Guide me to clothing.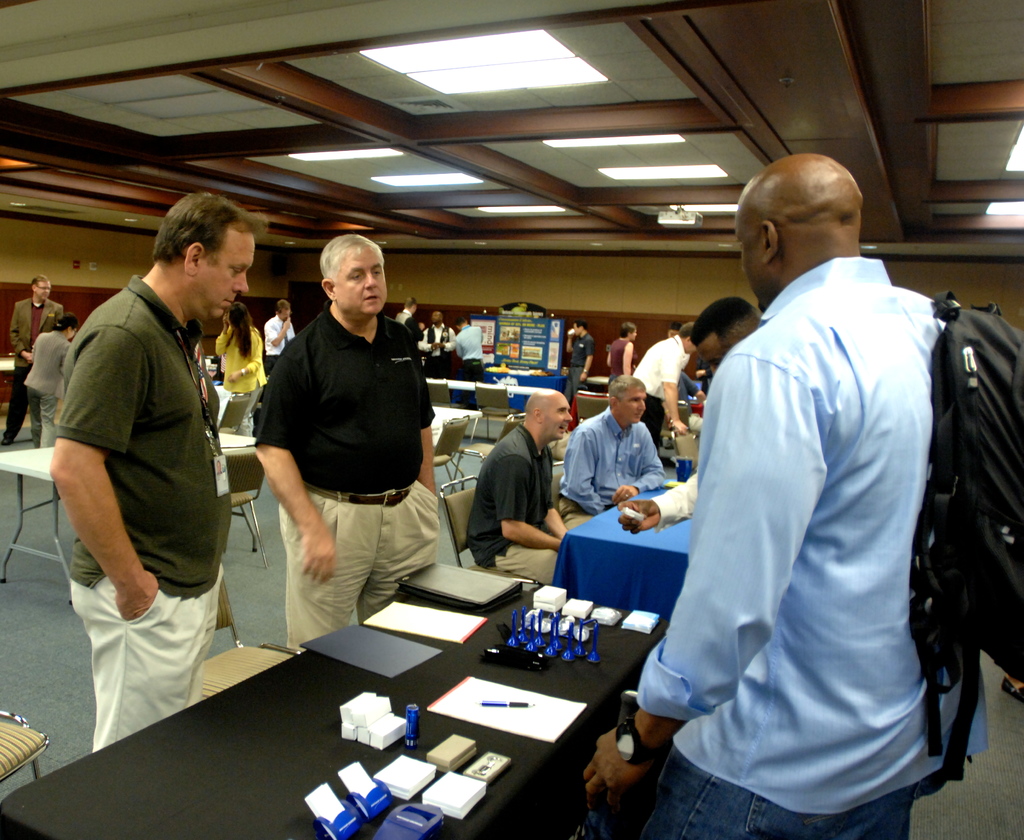
Guidance: BBox(8, 295, 65, 432).
